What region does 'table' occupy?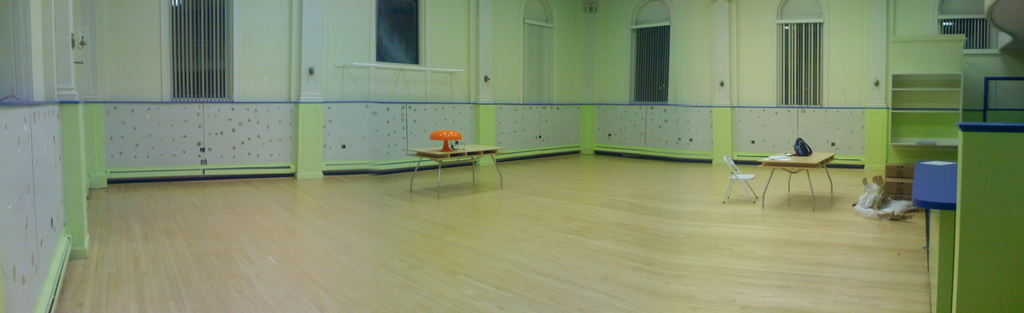
crop(404, 143, 504, 197).
